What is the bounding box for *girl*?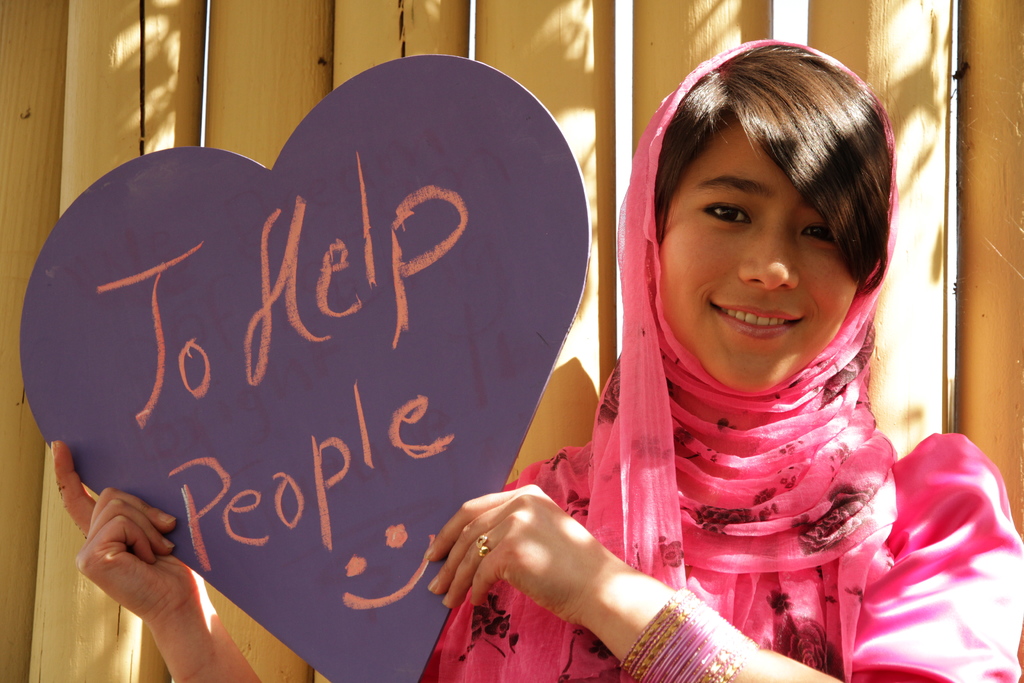
left=54, top=39, right=1023, bottom=682.
